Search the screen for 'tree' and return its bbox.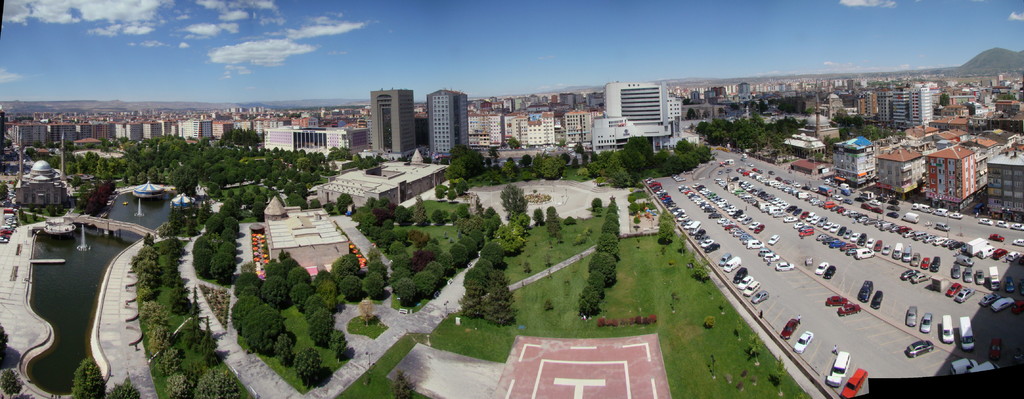
Found: (left=200, top=316, right=224, bottom=369).
